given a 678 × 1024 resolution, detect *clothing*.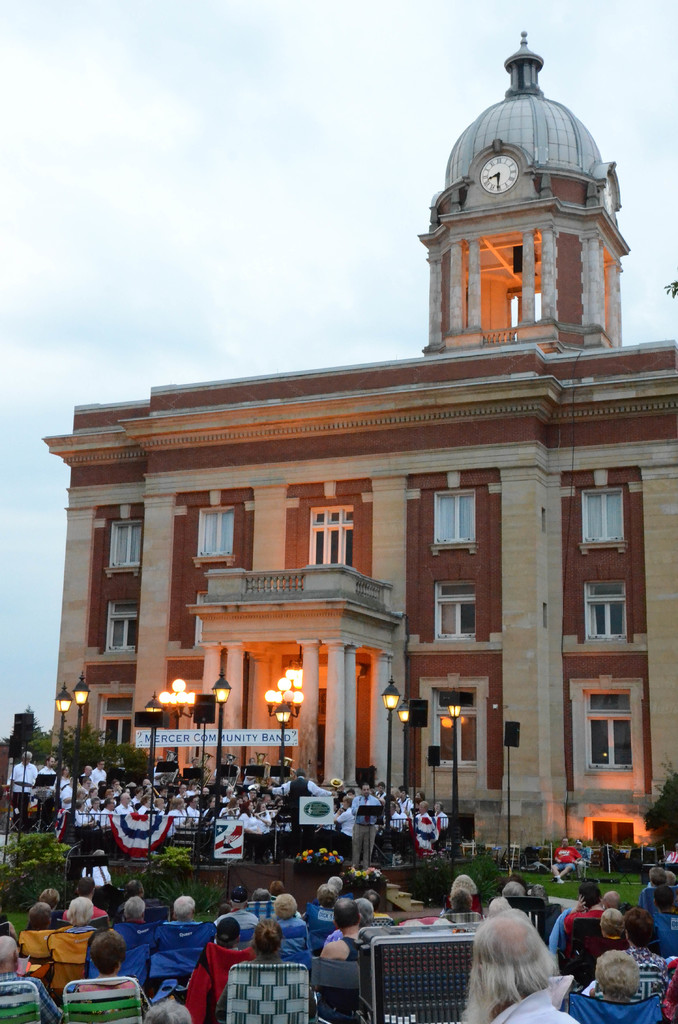
(272,775,331,852).
